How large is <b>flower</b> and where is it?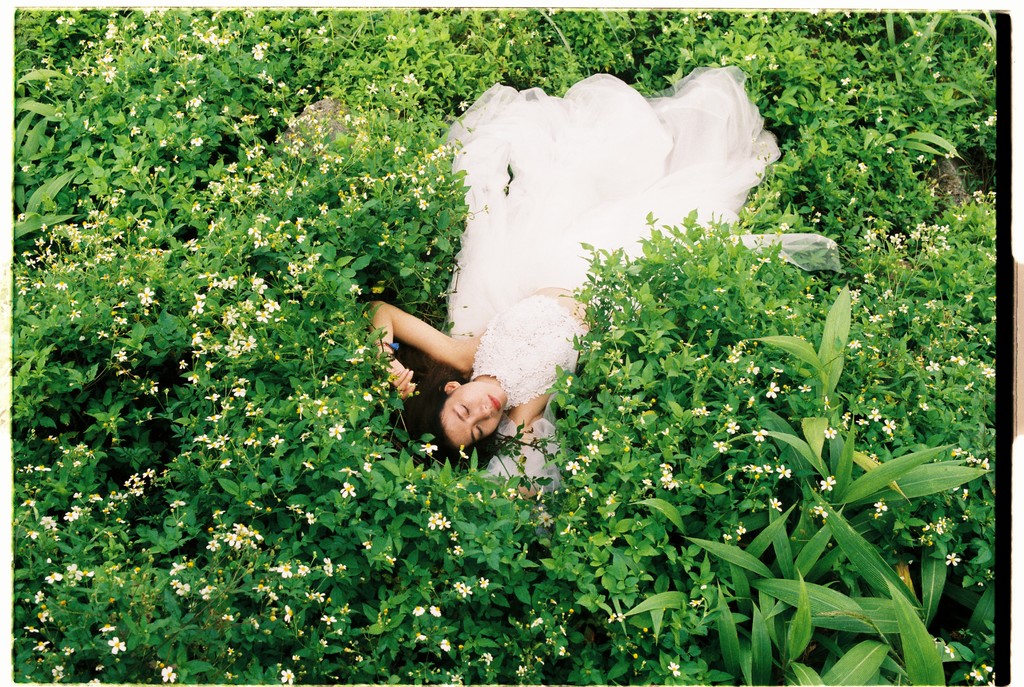
Bounding box: (336, 68, 454, 210).
